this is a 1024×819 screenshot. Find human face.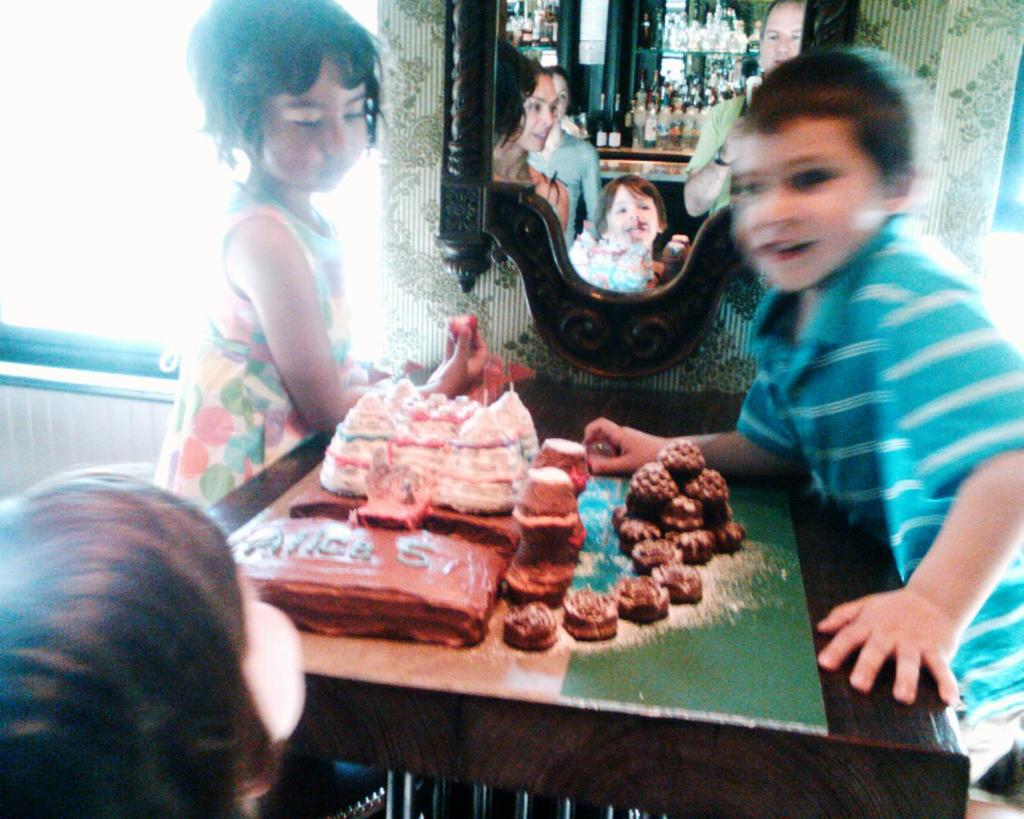
Bounding box: x1=264, y1=35, x2=378, y2=187.
